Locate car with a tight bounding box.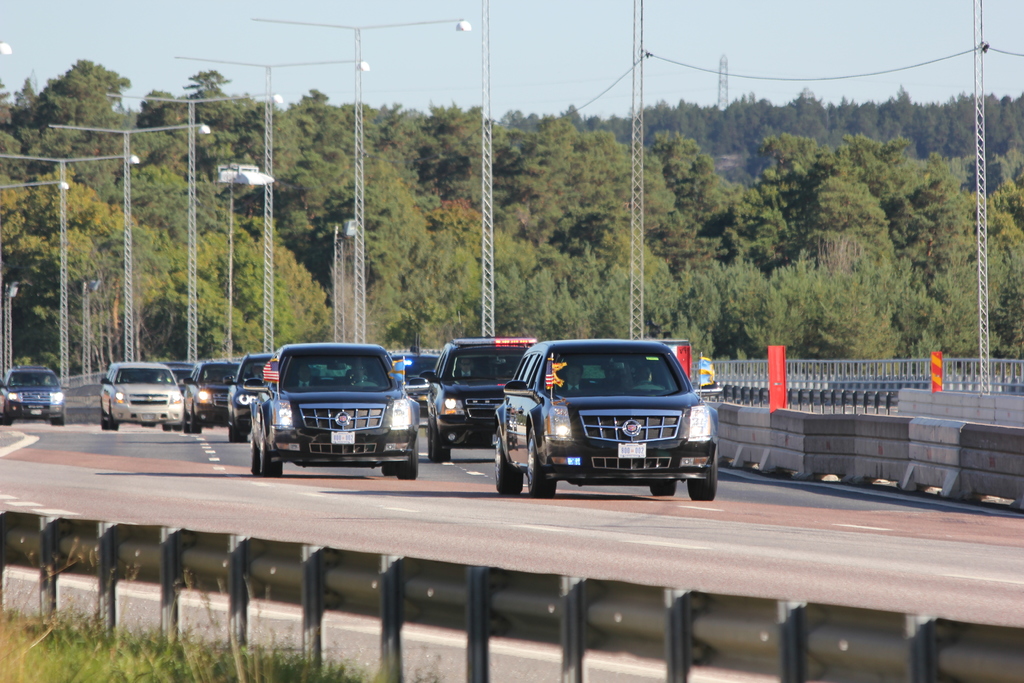
(387, 345, 444, 415).
